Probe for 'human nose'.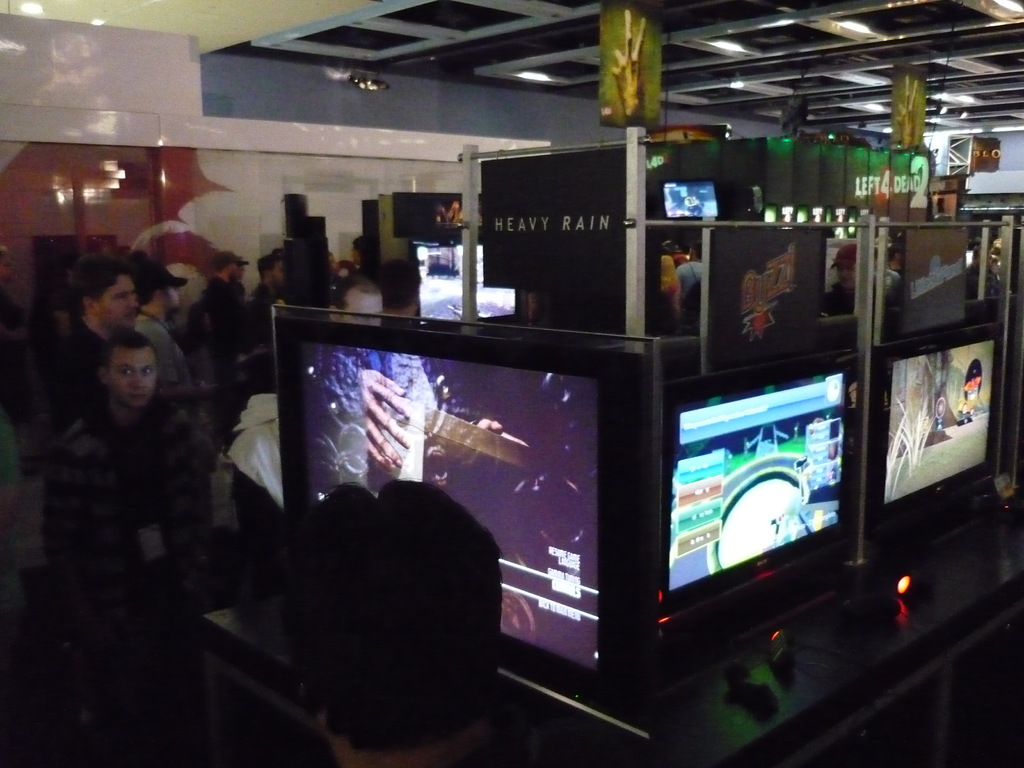
Probe result: select_region(127, 295, 138, 312).
